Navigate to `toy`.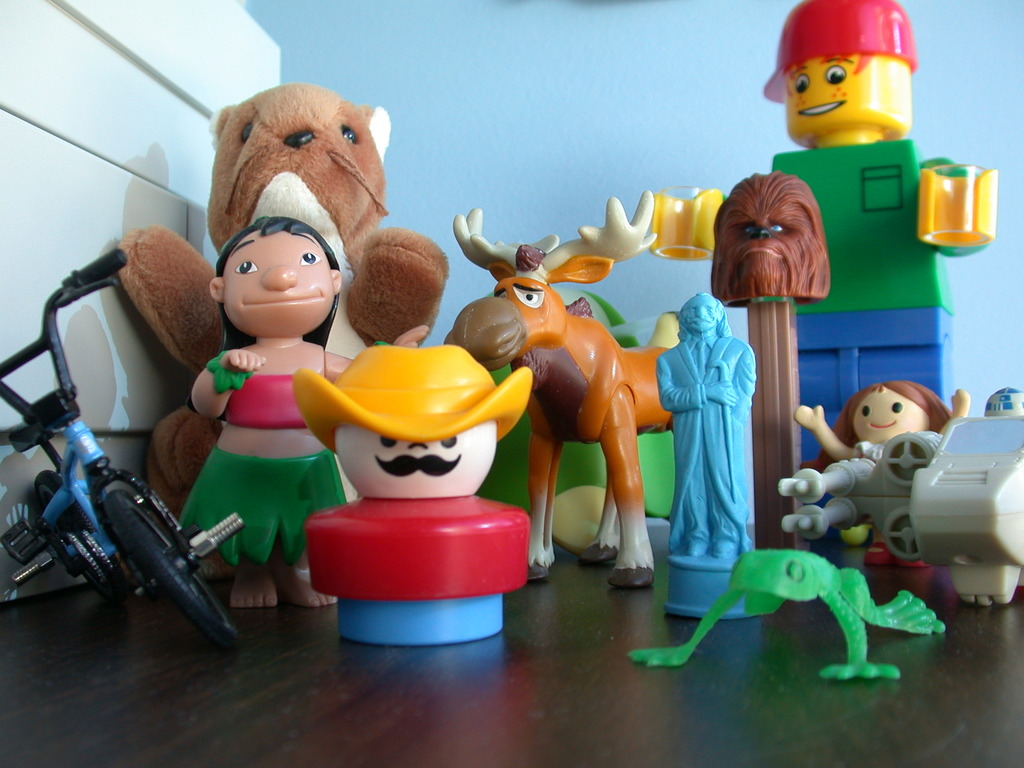
Navigation target: 442,188,680,588.
